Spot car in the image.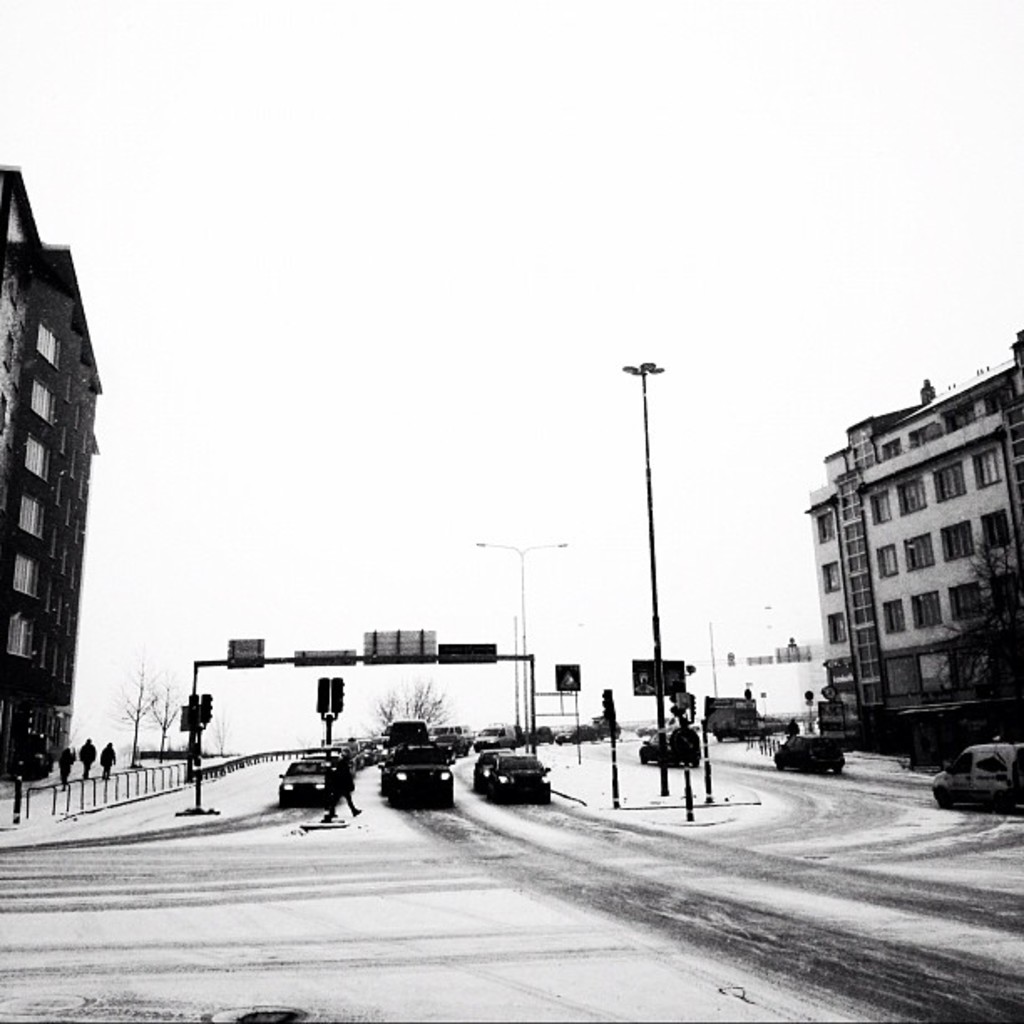
car found at pyautogui.locateOnScreen(929, 745, 1022, 801).
